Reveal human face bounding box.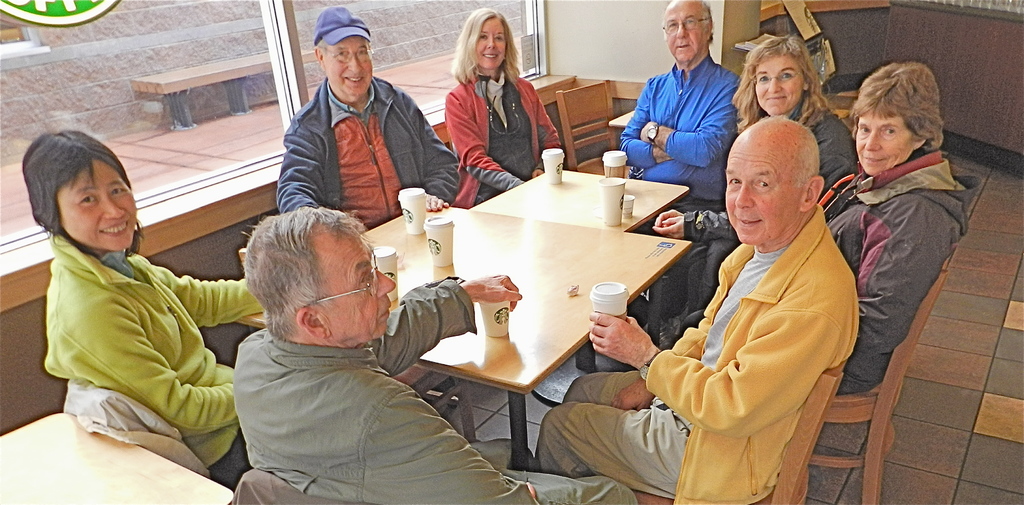
Revealed: select_region(320, 234, 399, 349).
